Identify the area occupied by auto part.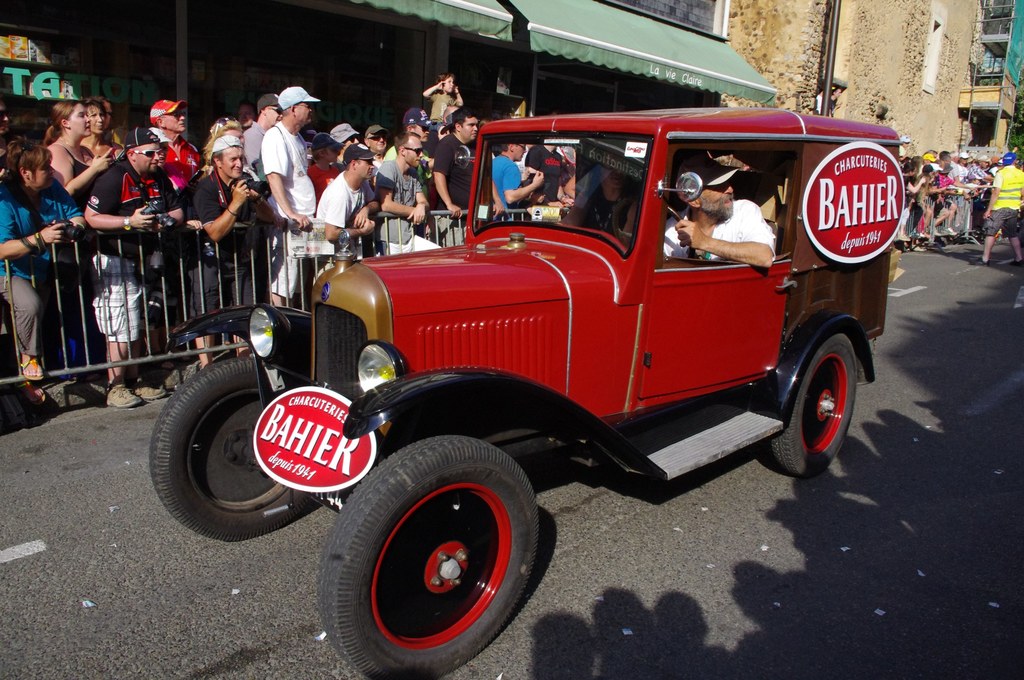
Area: {"left": 643, "top": 121, "right": 799, "bottom": 269}.
